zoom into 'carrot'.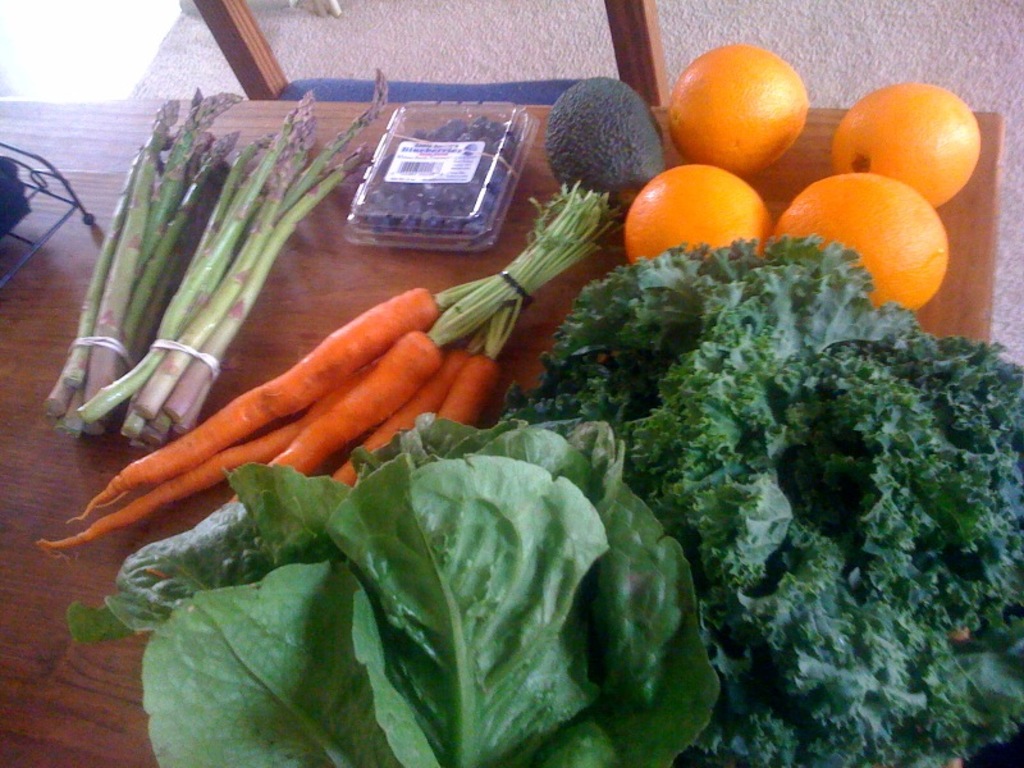
Zoom target: pyautogui.locateOnScreen(64, 271, 499, 522).
